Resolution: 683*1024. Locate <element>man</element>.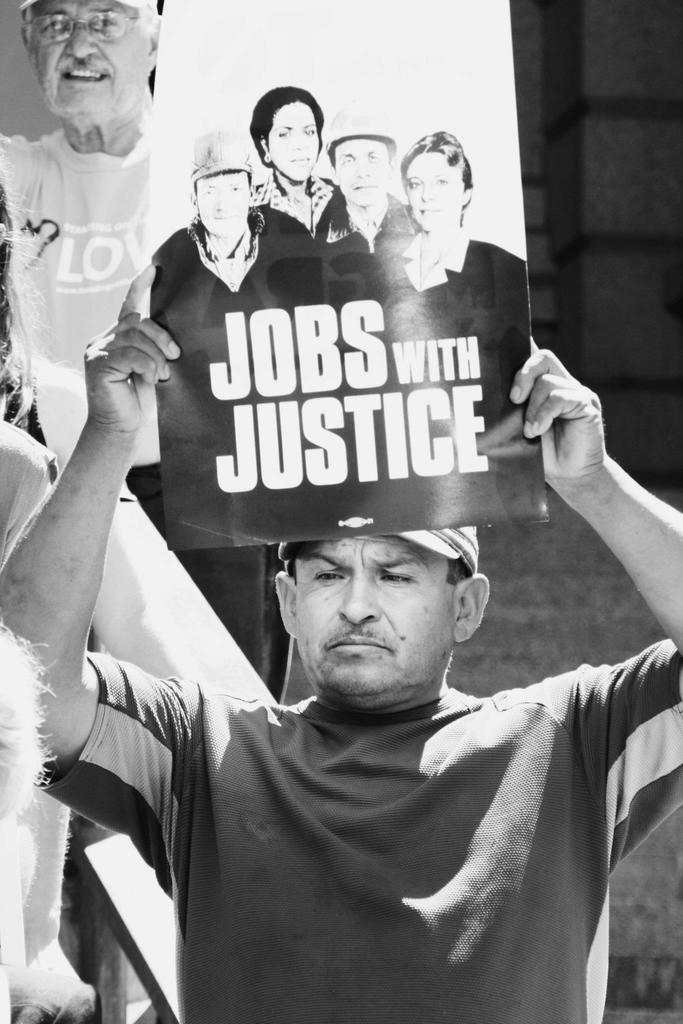
box=[0, 253, 682, 1023].
